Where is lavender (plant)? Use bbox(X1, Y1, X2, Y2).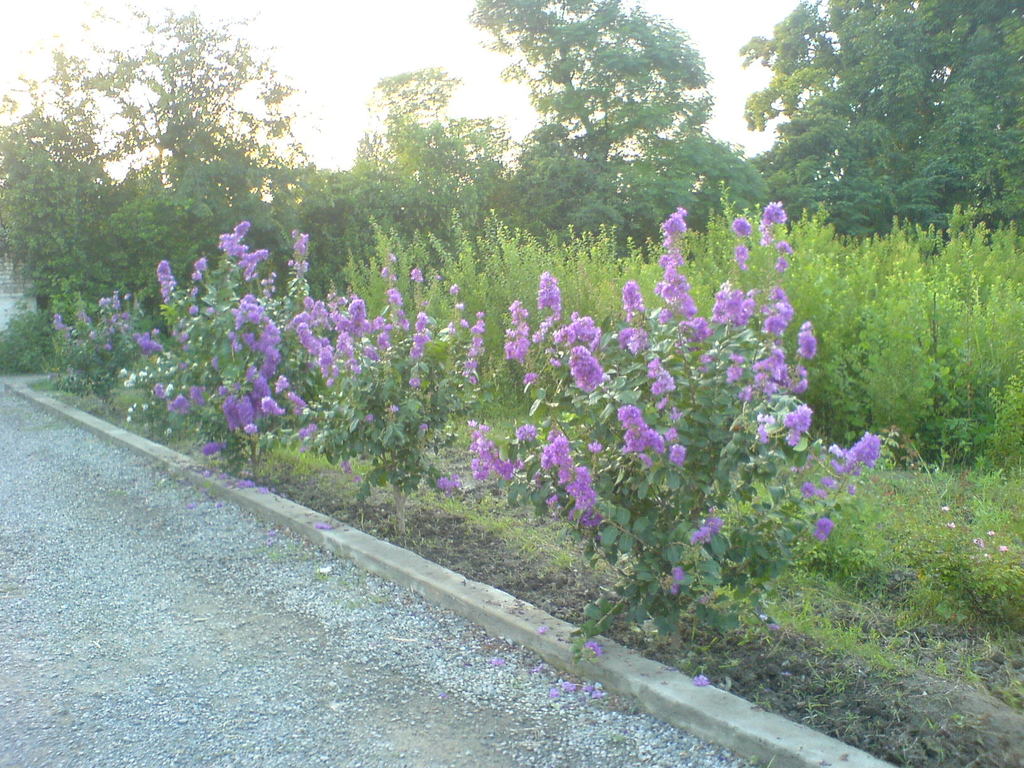
bbox(689, 516, 722, 542).
